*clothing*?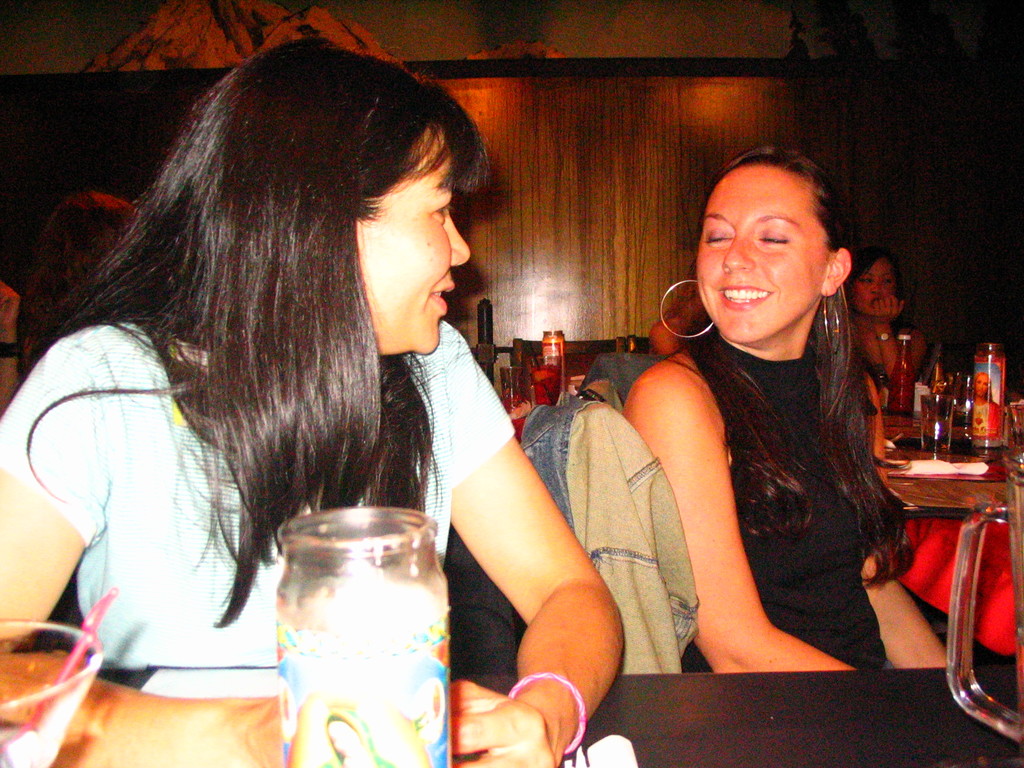
region(0, 321, 519, 664)
